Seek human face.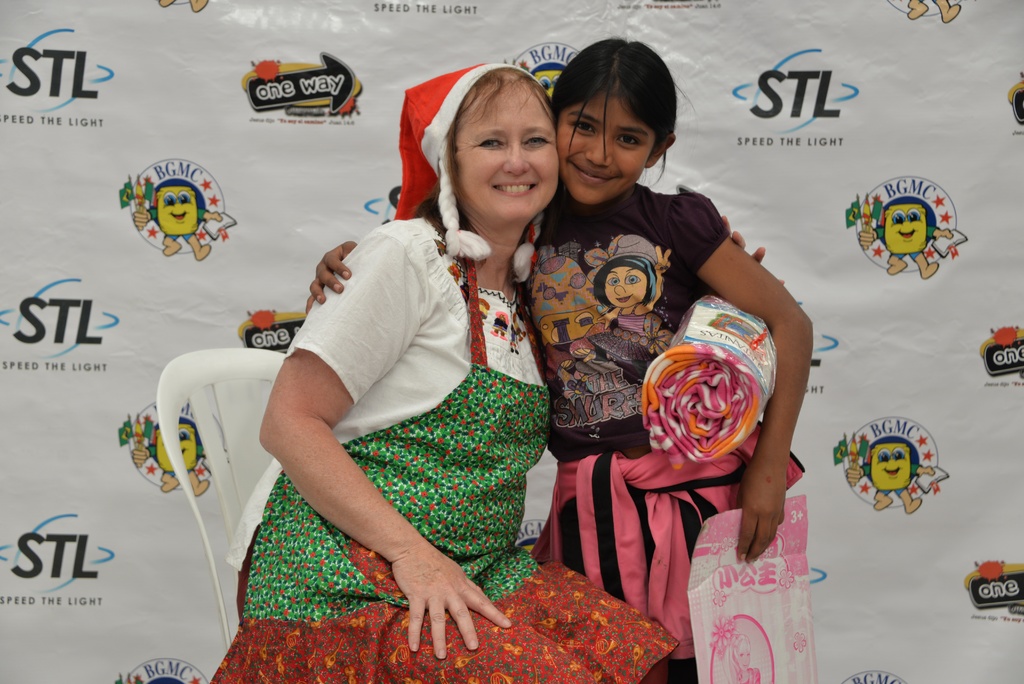
(left=565, top=92, right=658, bottom=204).
